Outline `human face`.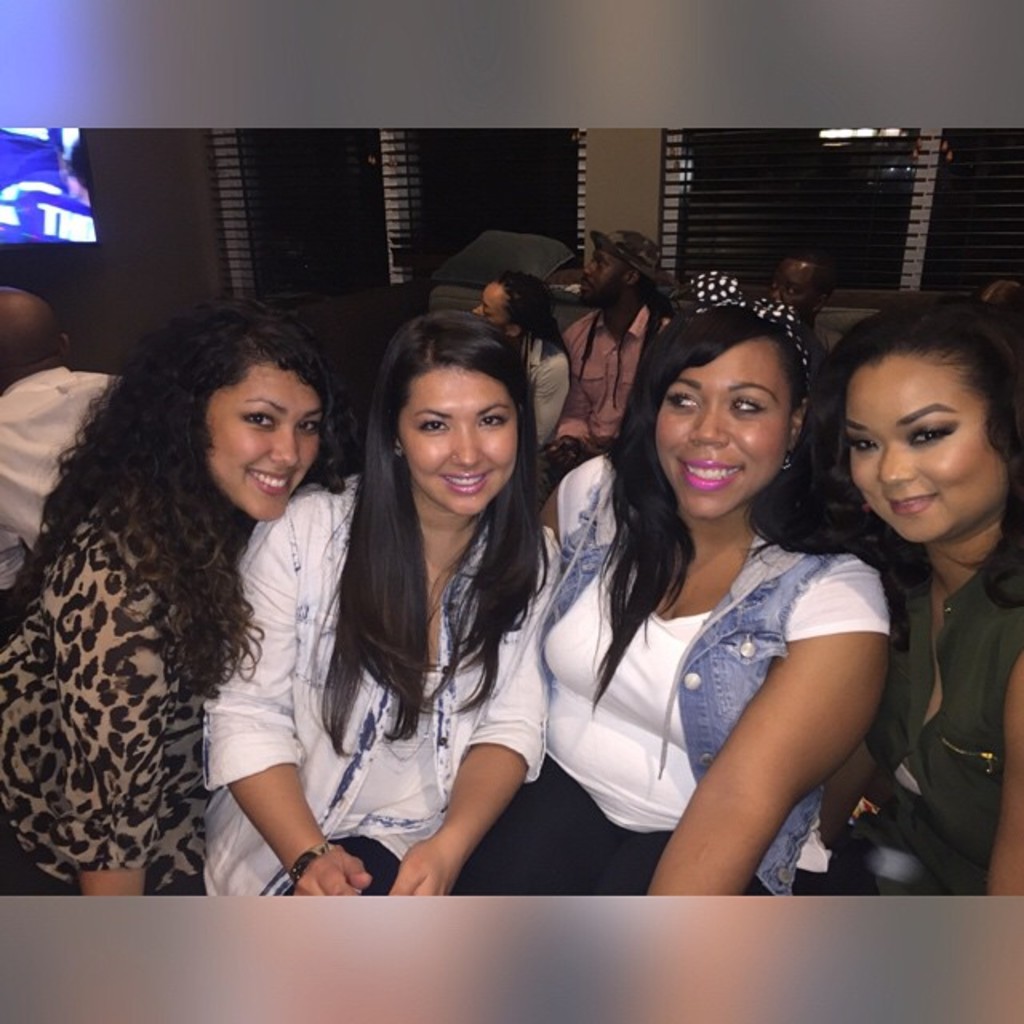
Outline: BBox(197, 341, 325, 520).
